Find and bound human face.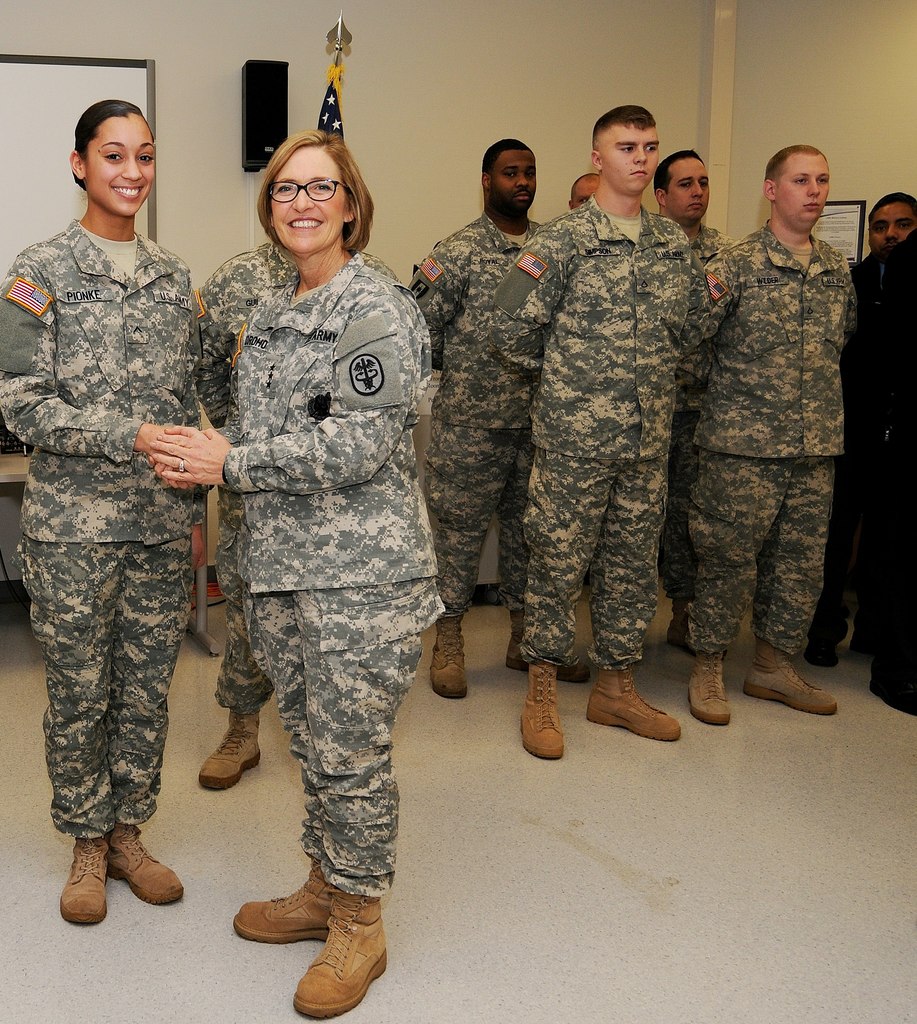
Bound: Rect(779, 150, 832, 225).
